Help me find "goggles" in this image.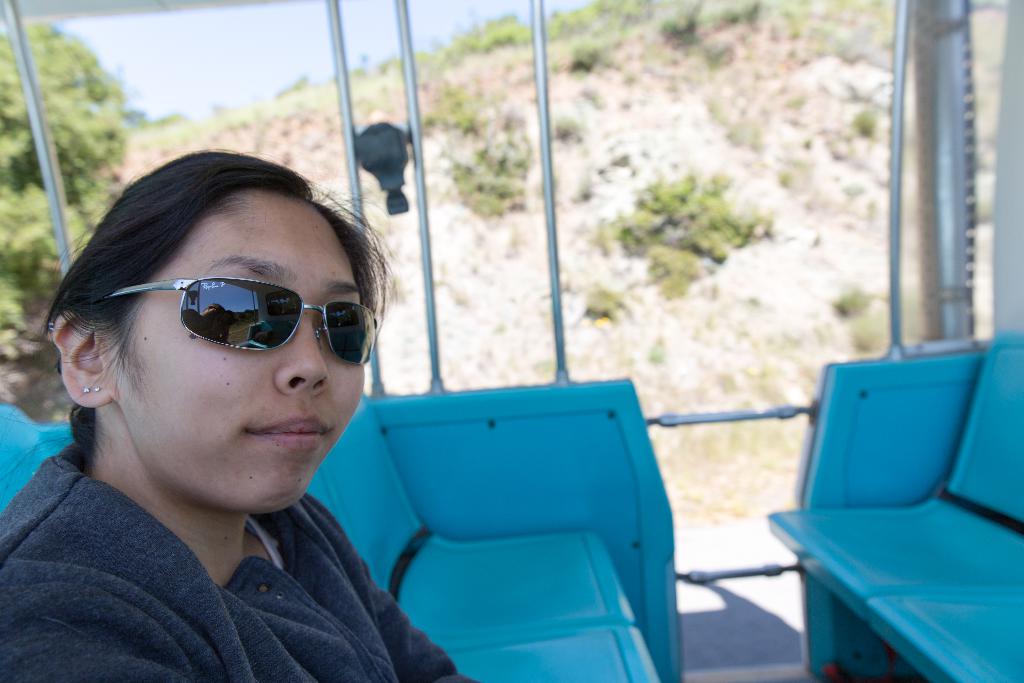
Found it: Rect(100, 280, 383, 365).
